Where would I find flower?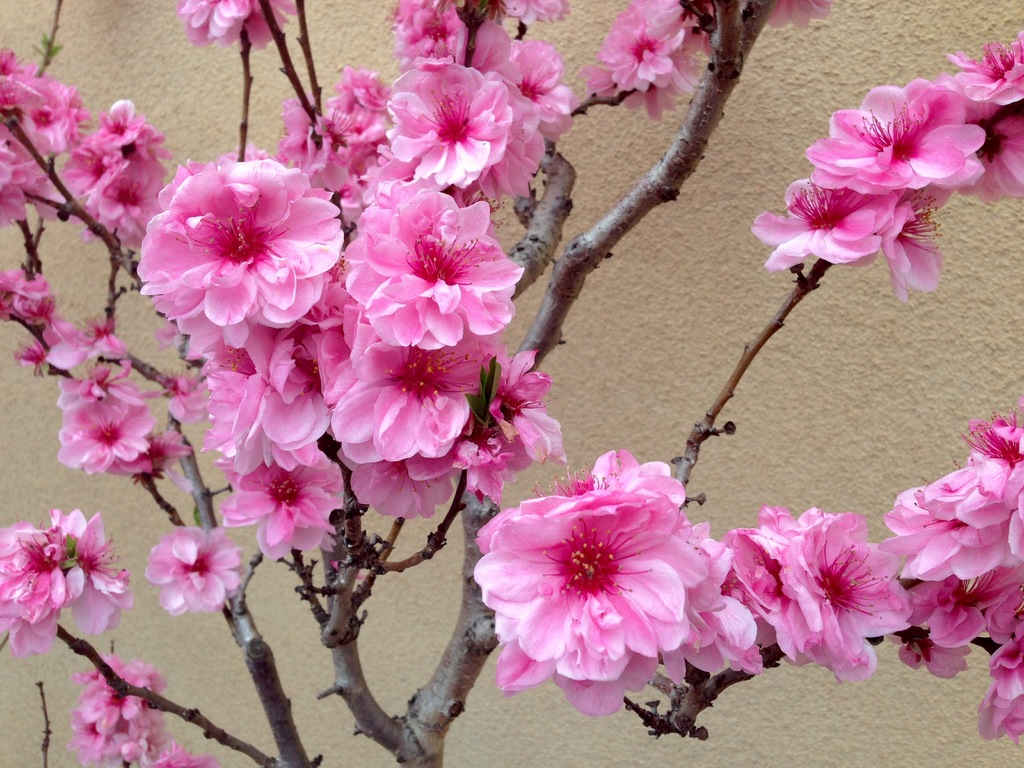
At [x1=56, y1=93, x2=173, y2=246].
